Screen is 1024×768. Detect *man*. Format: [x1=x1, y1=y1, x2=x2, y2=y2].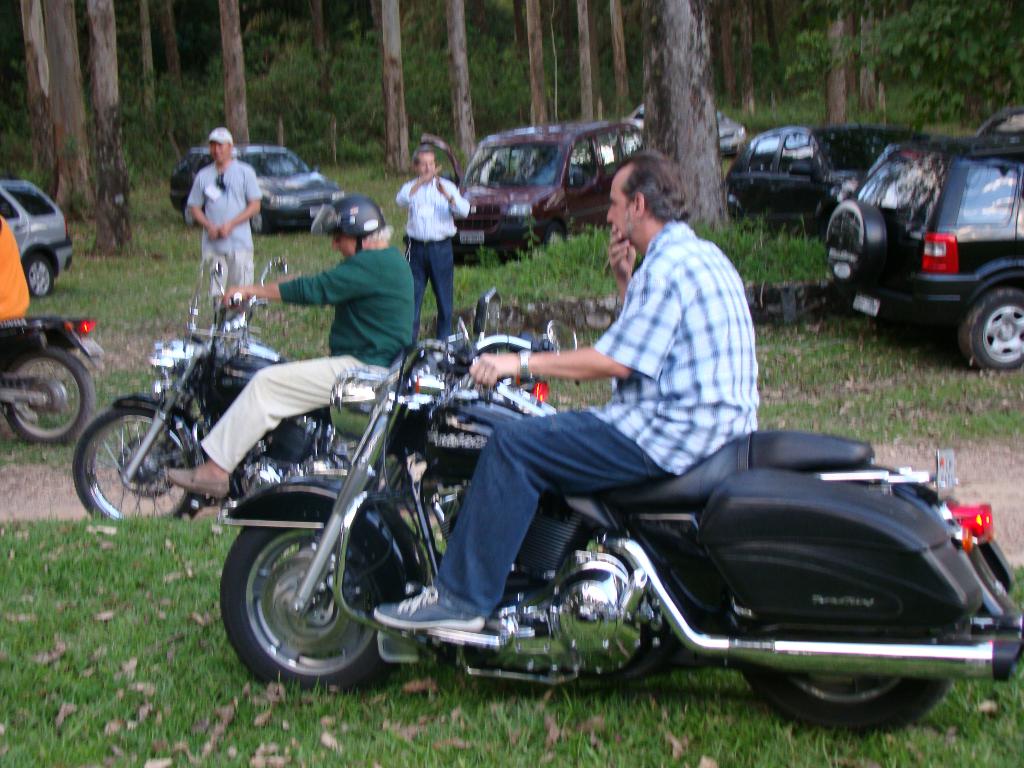
[x1=368, y1=148, x2=762, y2=629].
